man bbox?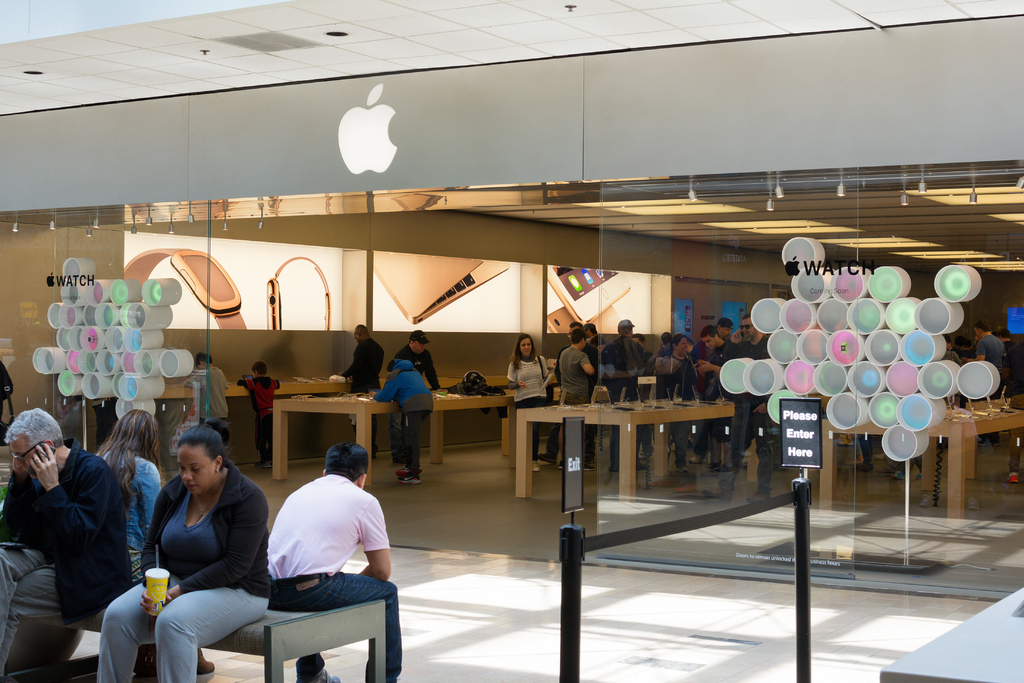
detection(731, 315, 771, 367)
